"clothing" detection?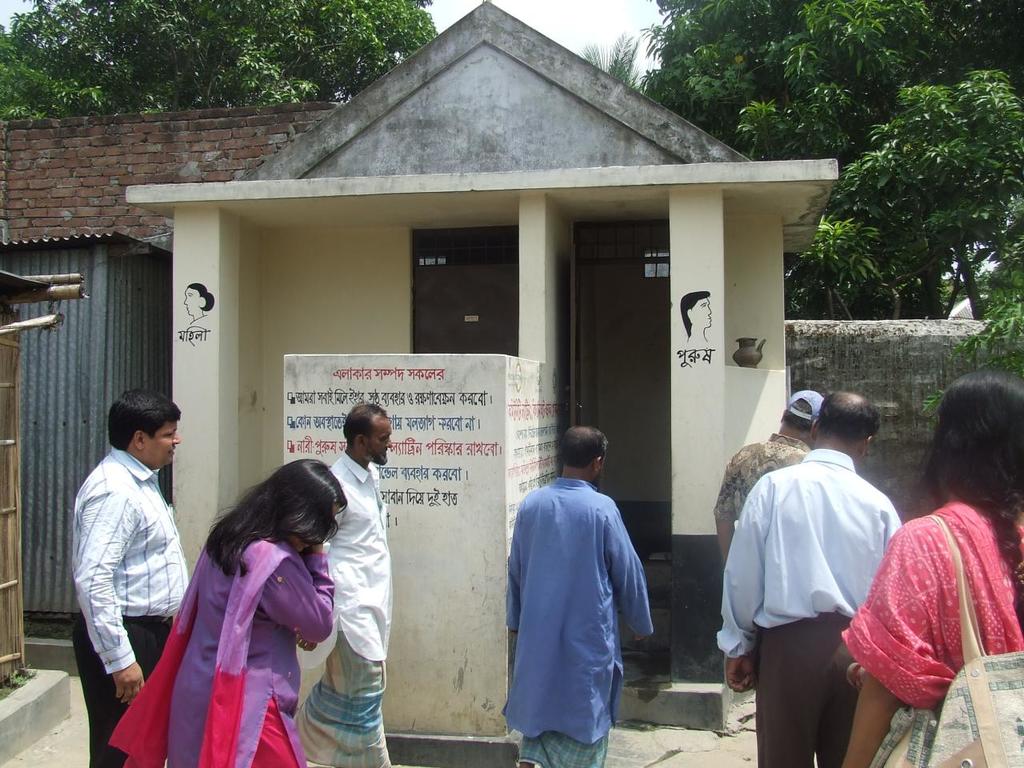
left=717, top=450, right=902, bottom=767
